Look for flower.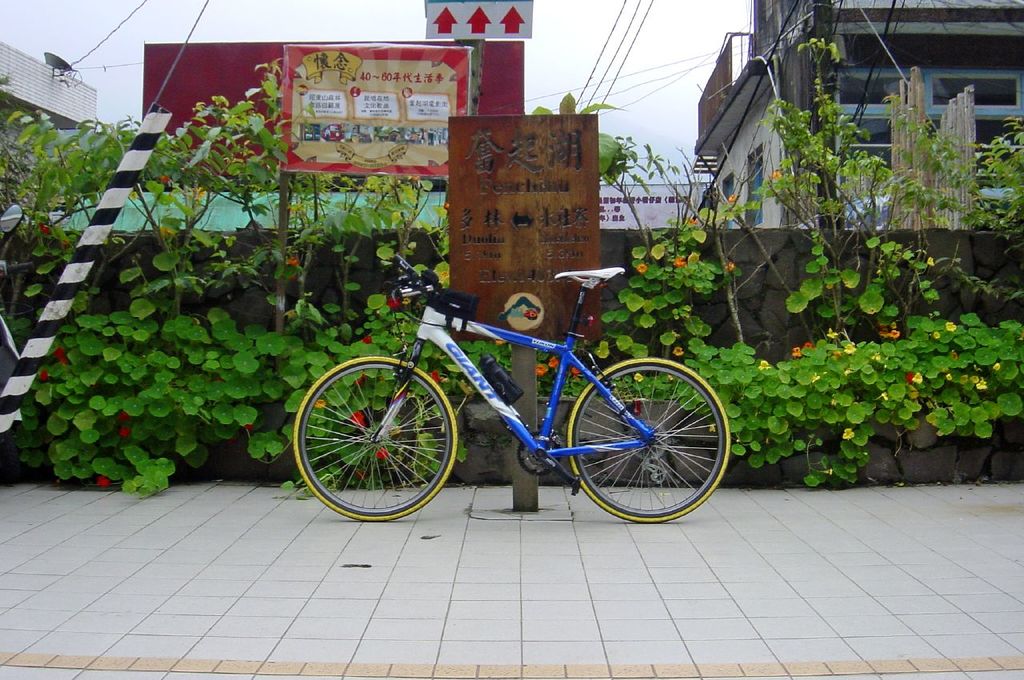
Found: box(672, 342, 686, 360).
